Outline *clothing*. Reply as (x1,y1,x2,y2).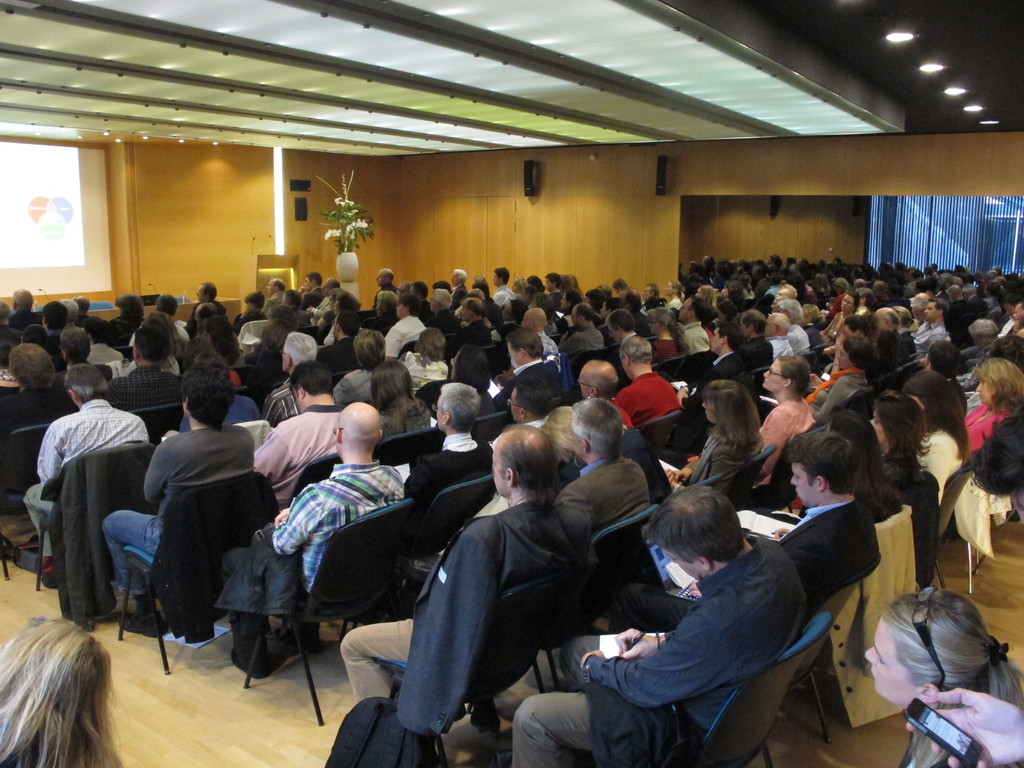
(588,534,806,733).
